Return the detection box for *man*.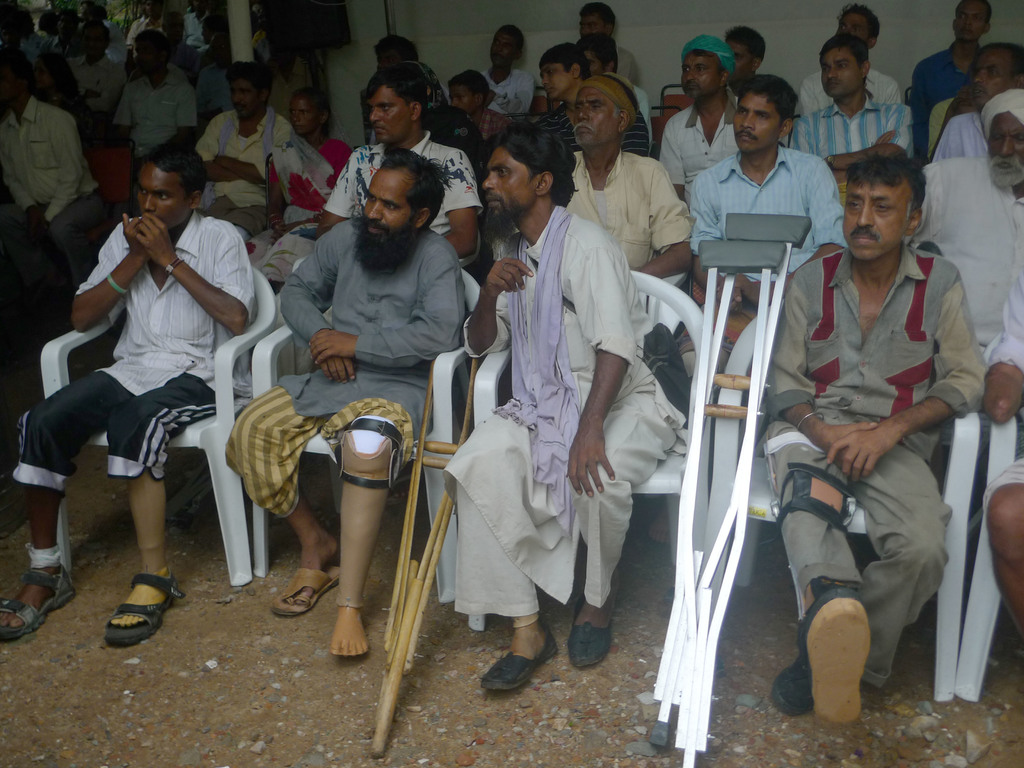
bbox=(575, 6, 639, 88).
